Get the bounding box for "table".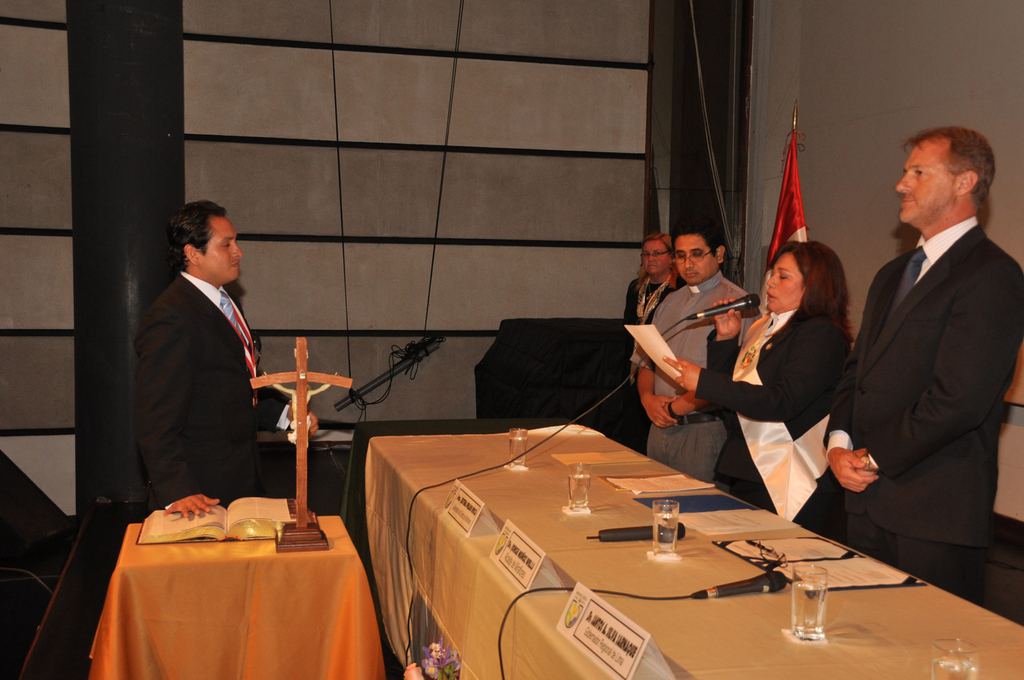
[360, 423, 915, 672].
